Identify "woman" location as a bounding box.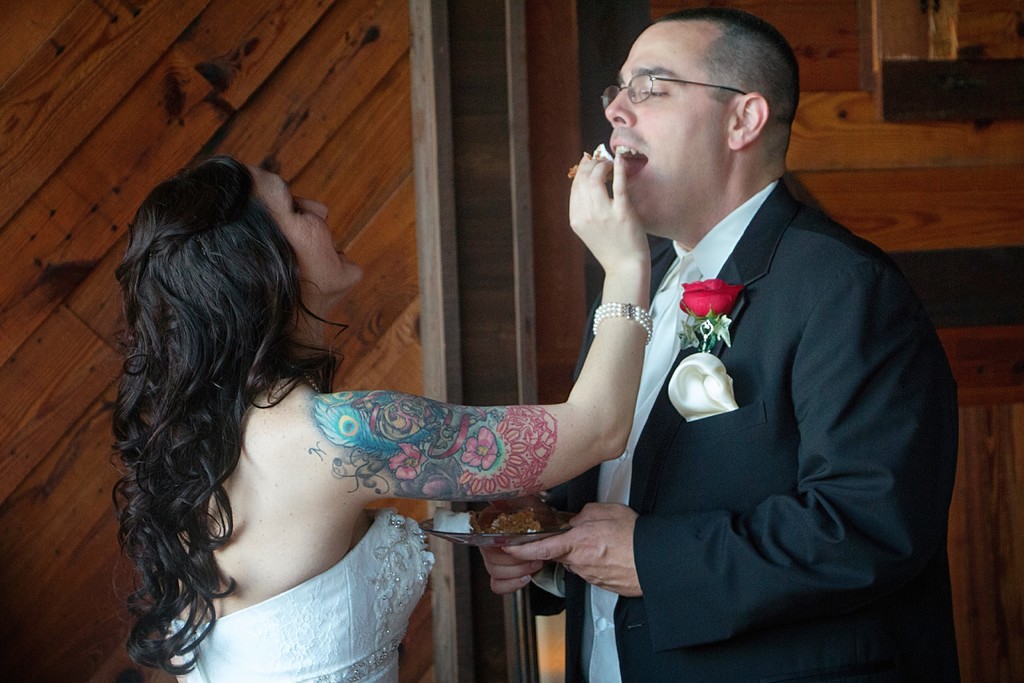
(left=121, top=93, right=733, bottom=682).
